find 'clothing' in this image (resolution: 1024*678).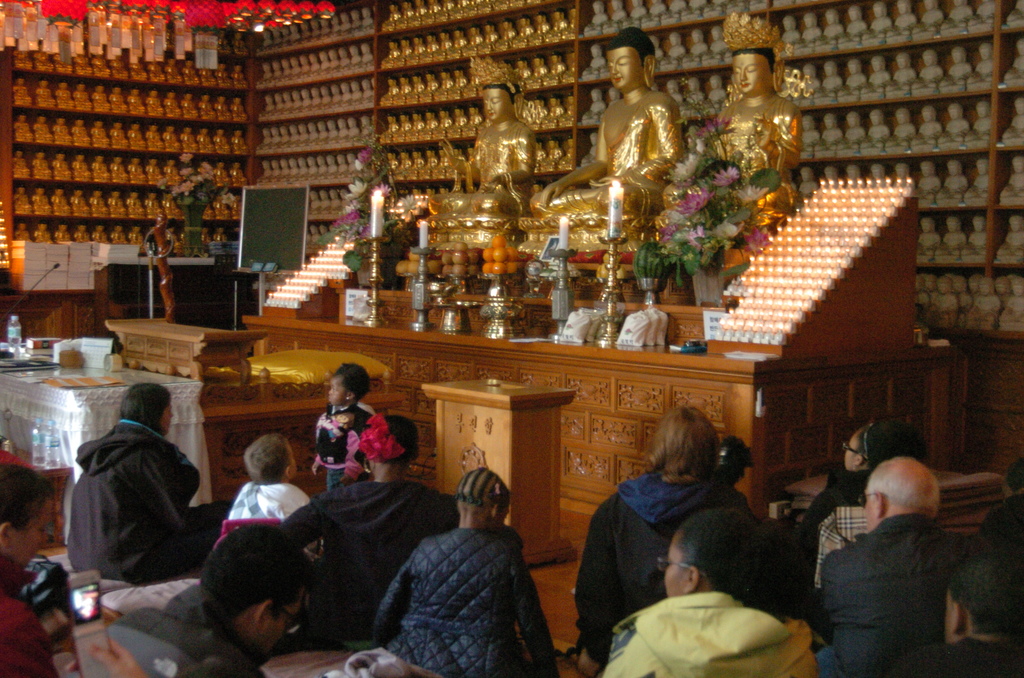
bbox(0, 556, 61, 677).
